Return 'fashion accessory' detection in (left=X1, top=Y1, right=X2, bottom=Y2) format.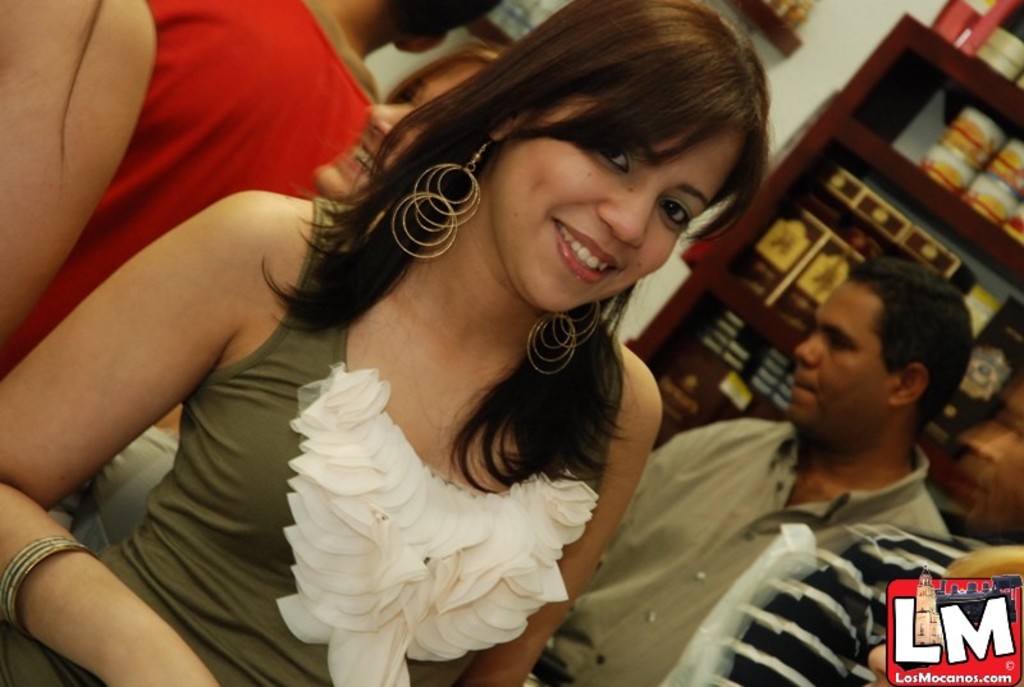
(left=525, top=293, right=603, bottom=377).
